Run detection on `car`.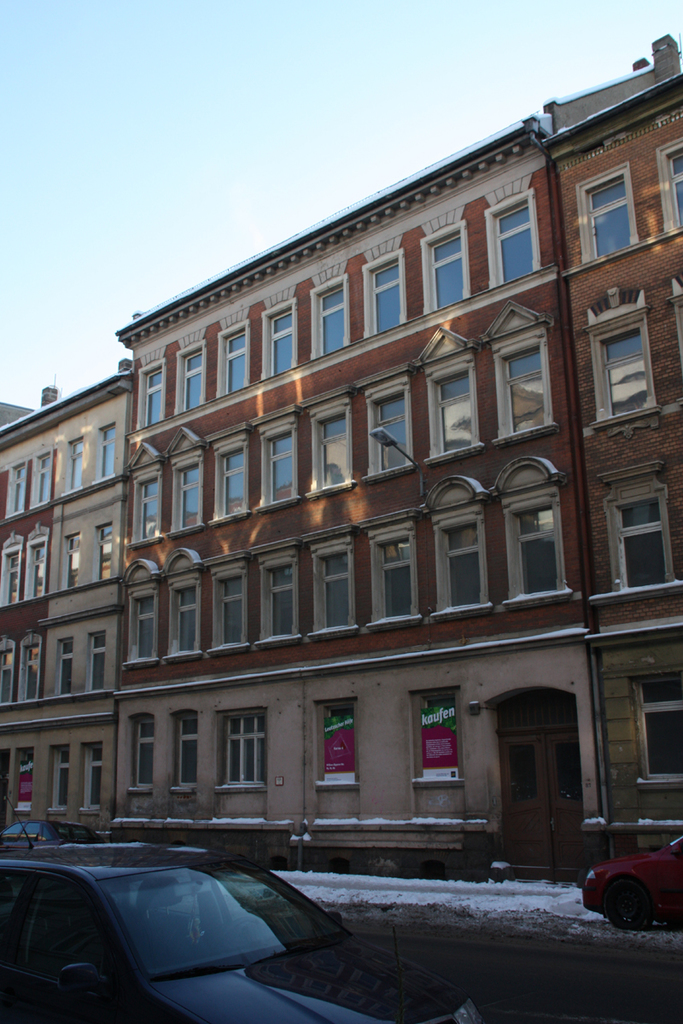
Result: BBox(577, 829, 682, 928).
